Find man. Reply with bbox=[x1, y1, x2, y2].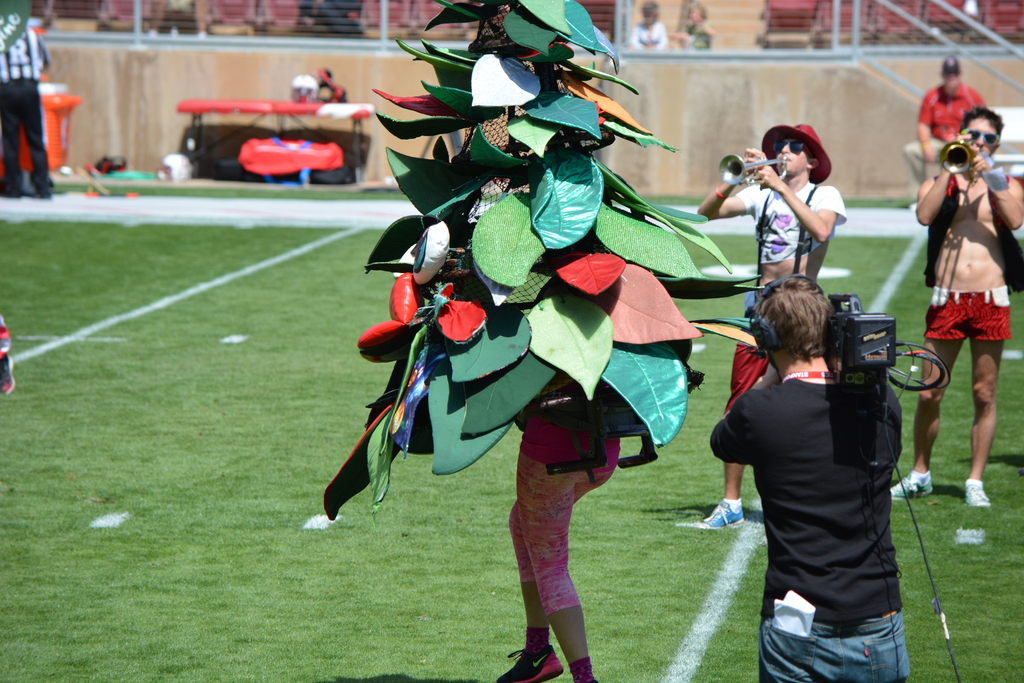
bbox=[687, 131, 843, 533].
